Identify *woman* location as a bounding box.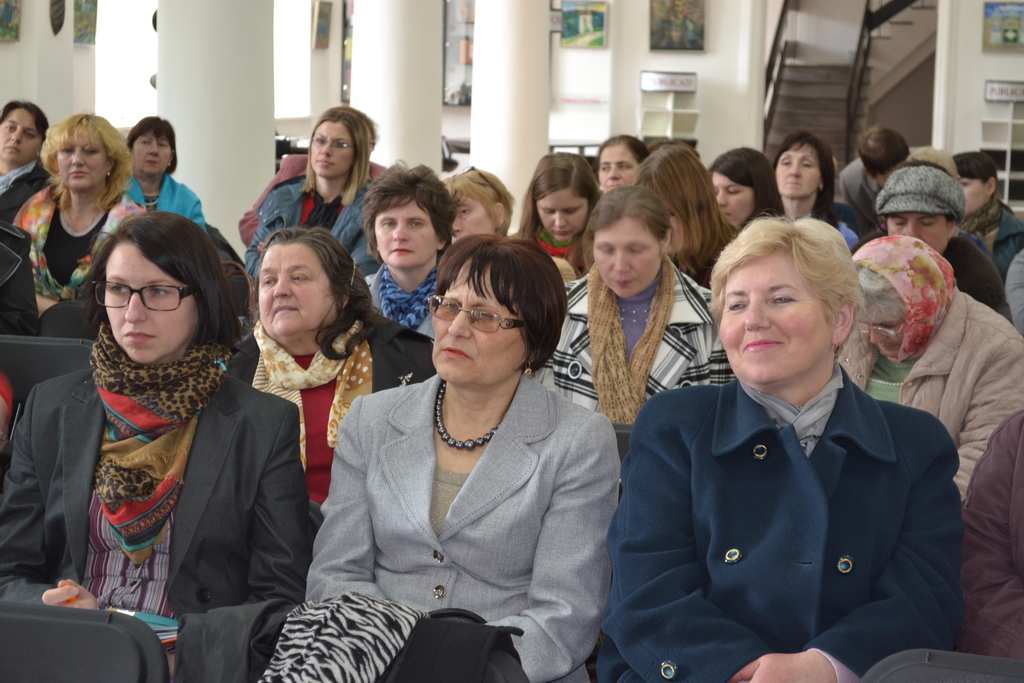
(526, 183, 720, 466).
